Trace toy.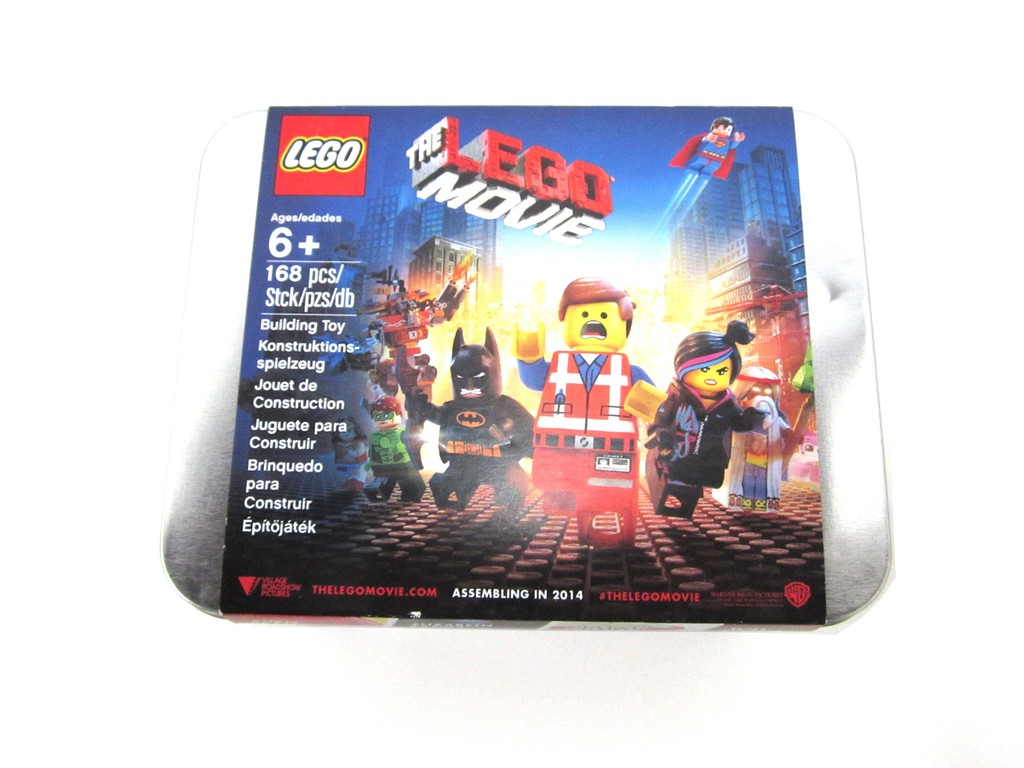
Traced to {"left": 401, "top": 327, "right": 545, "bottom": 515}.
